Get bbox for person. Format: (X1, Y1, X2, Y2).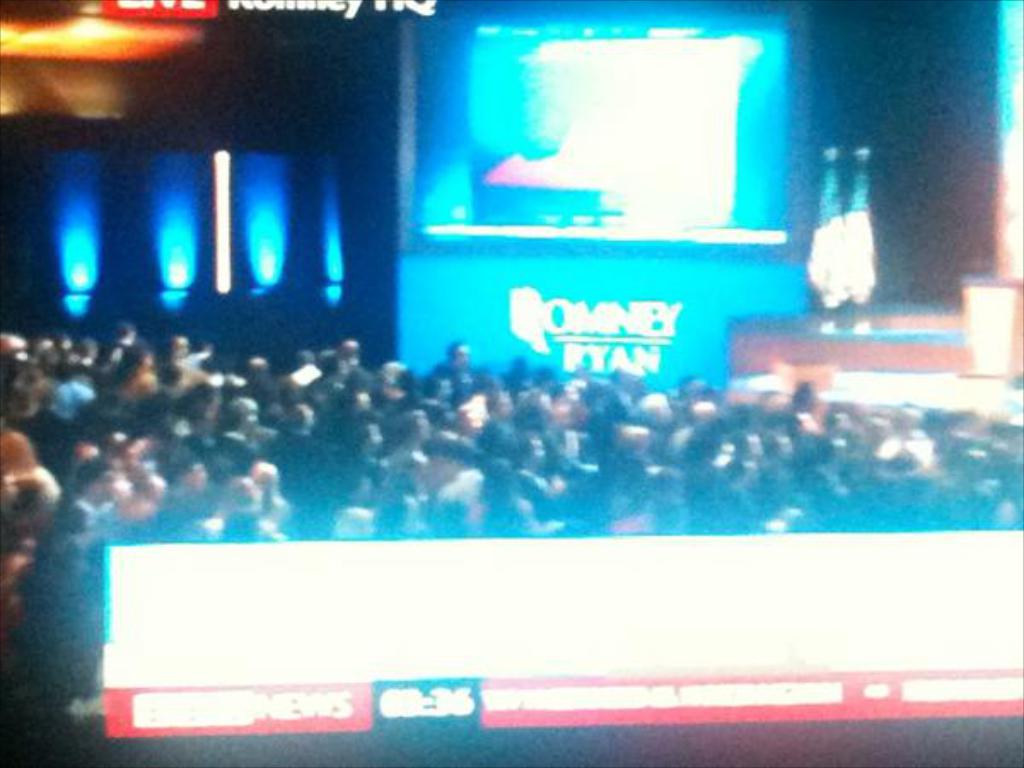
(0, 314, 1014, 689).
